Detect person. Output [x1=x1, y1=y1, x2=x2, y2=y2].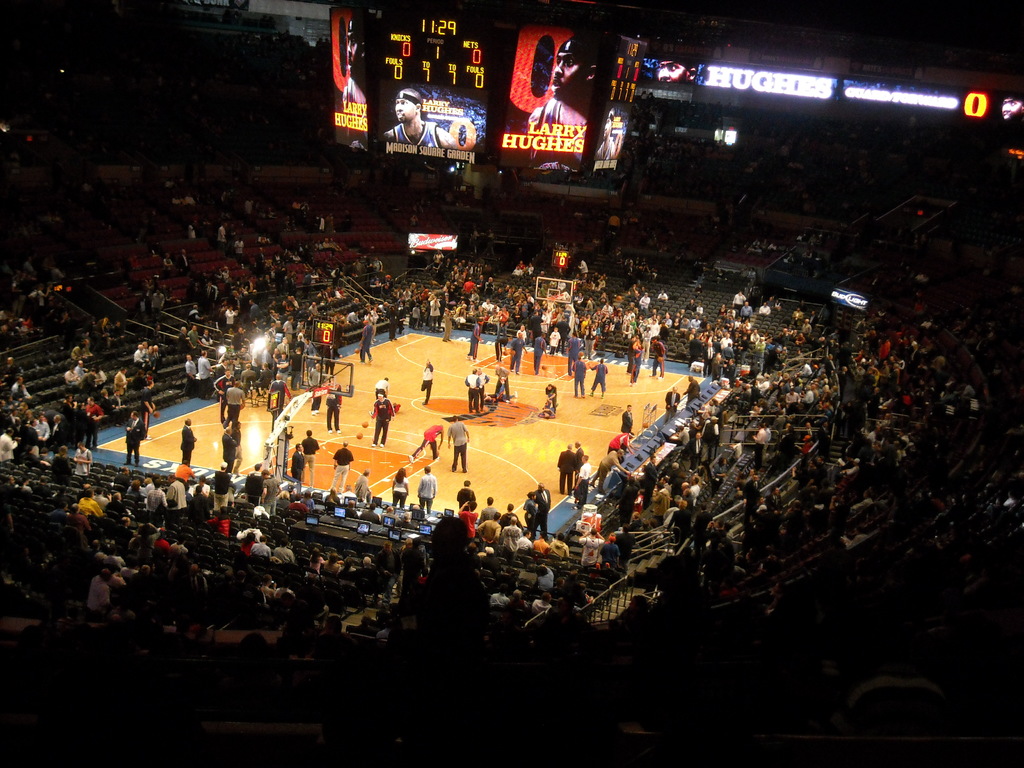
[x1=223, y1=379, x2=246, y2=428].
